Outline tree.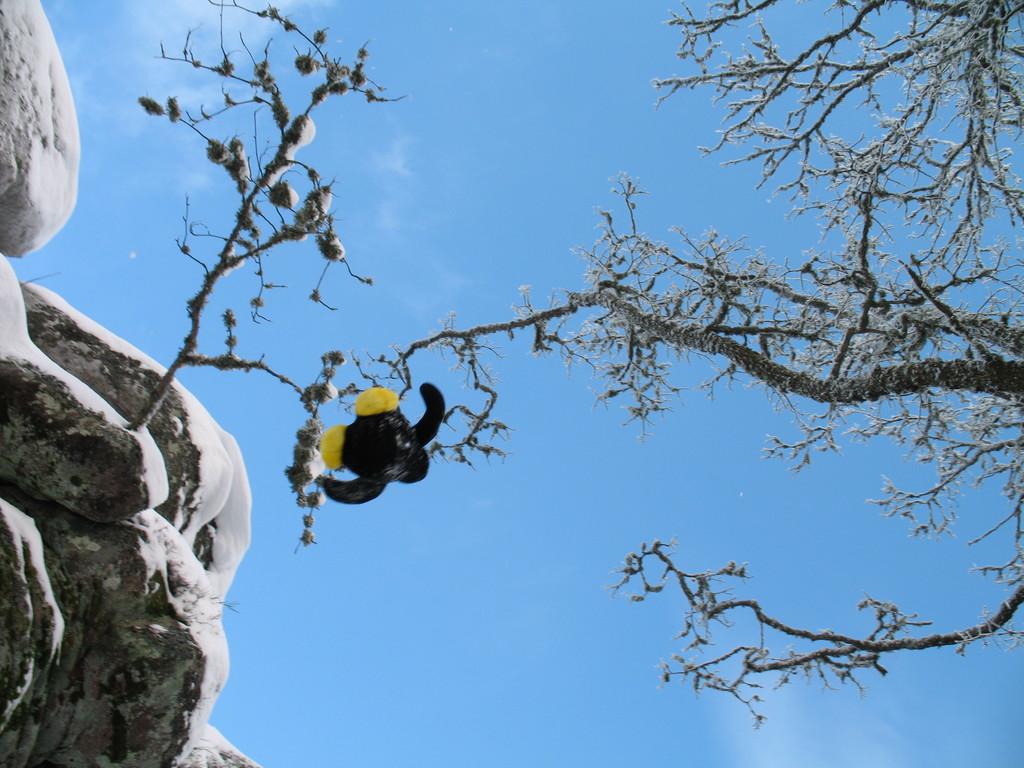
Outline: bbox(131, 0, 408, 570).
